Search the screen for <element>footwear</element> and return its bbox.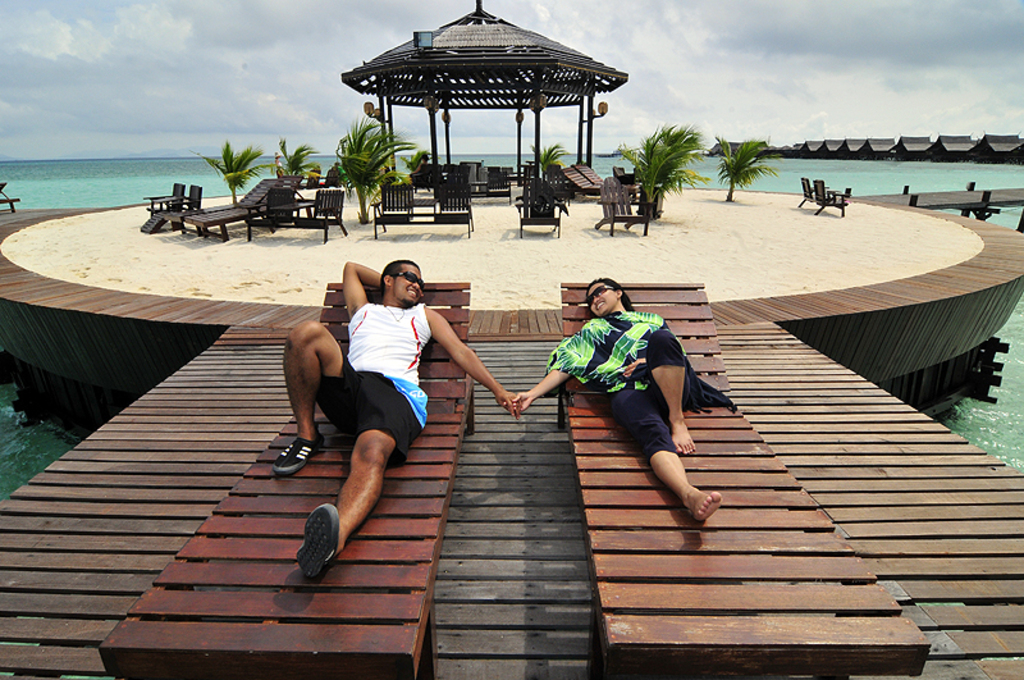
Found: 257 430 319 492.
